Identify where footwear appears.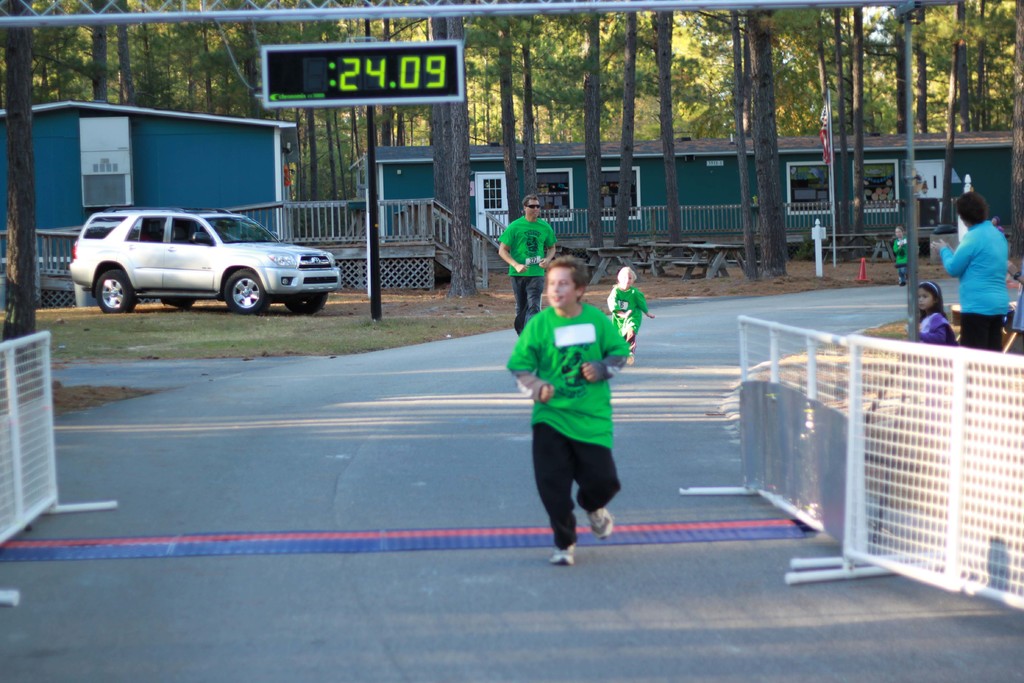
Appears at [left=554, top=541, right=573, bottom=566].
